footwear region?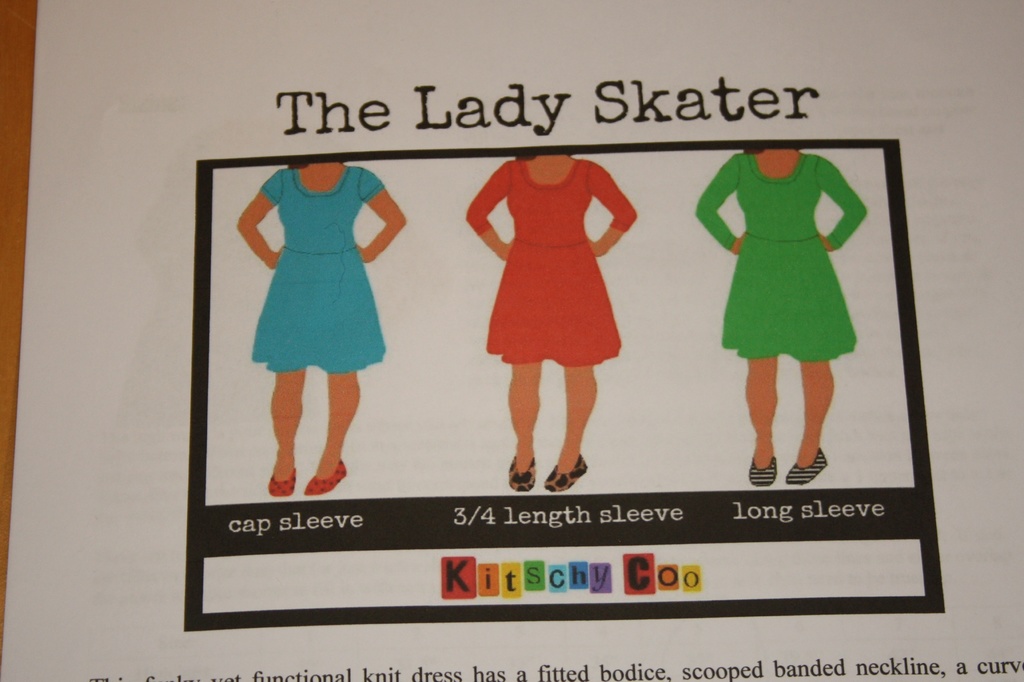
<bbox>542, 454, 587, 492</bbox>
